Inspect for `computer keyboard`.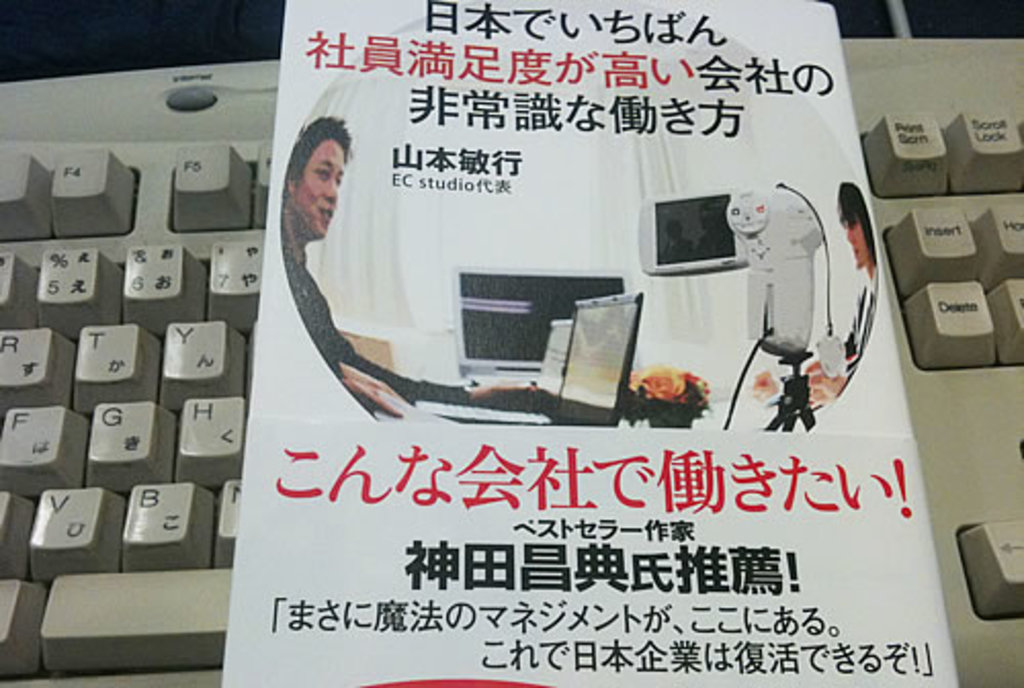
Inspection: 0,39,1022,686.
